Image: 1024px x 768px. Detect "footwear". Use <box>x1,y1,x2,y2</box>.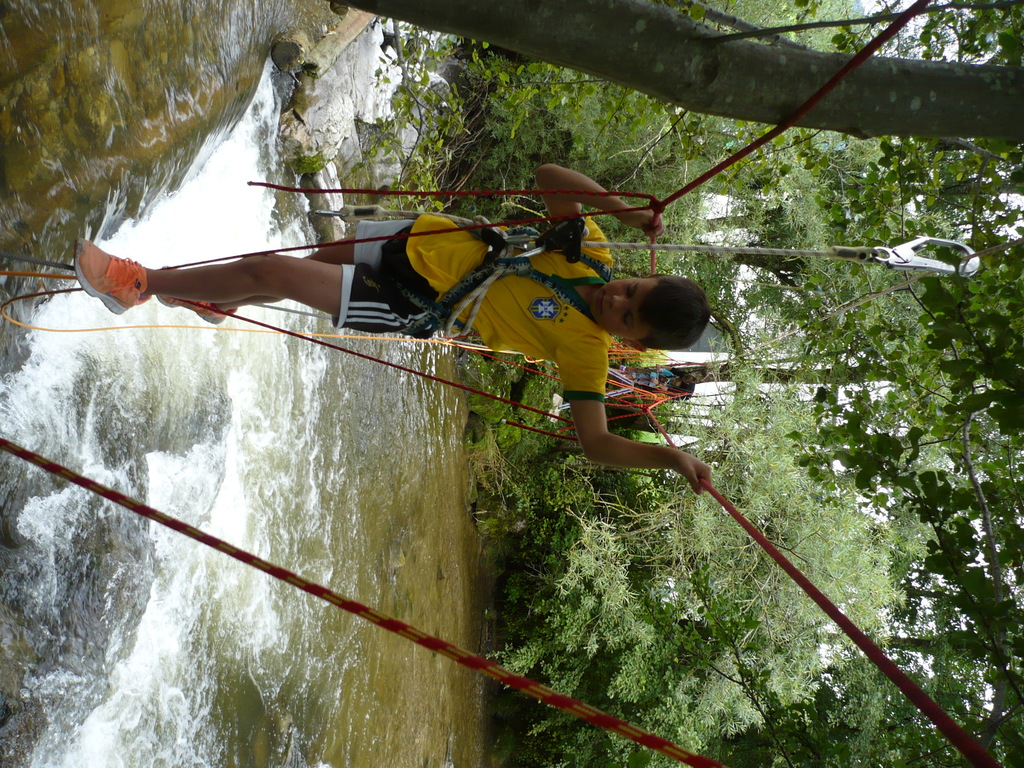
<box>68,231,143,317</box>.
